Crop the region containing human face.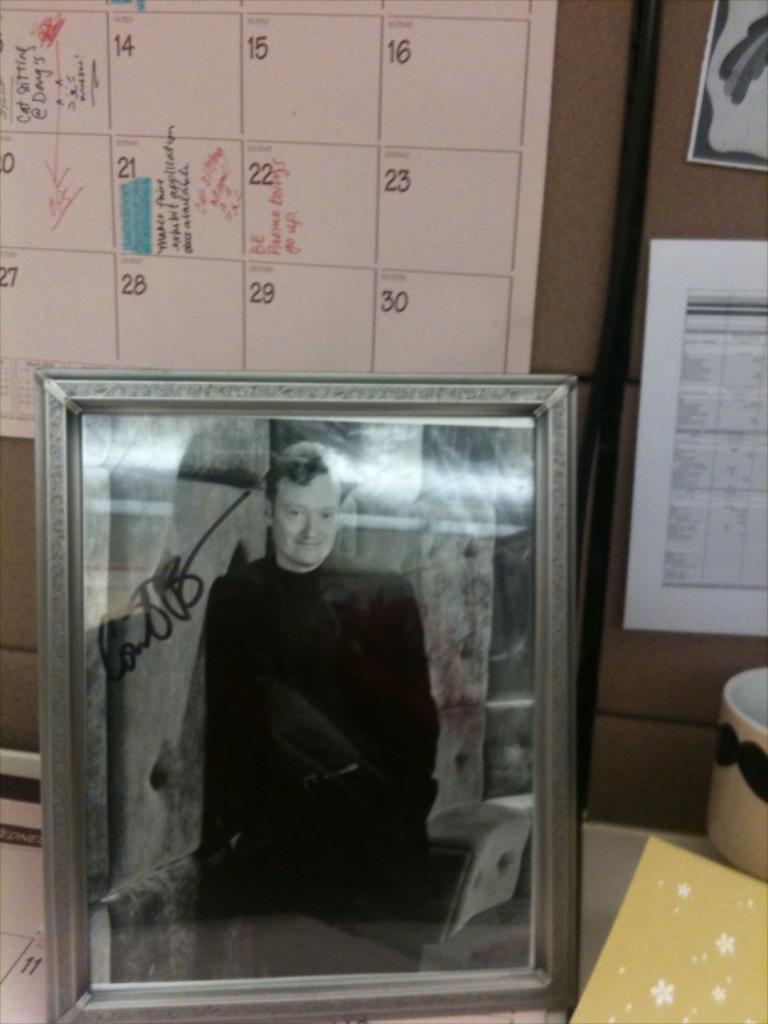
Crop region: rect(275, 472, 337, 570).
